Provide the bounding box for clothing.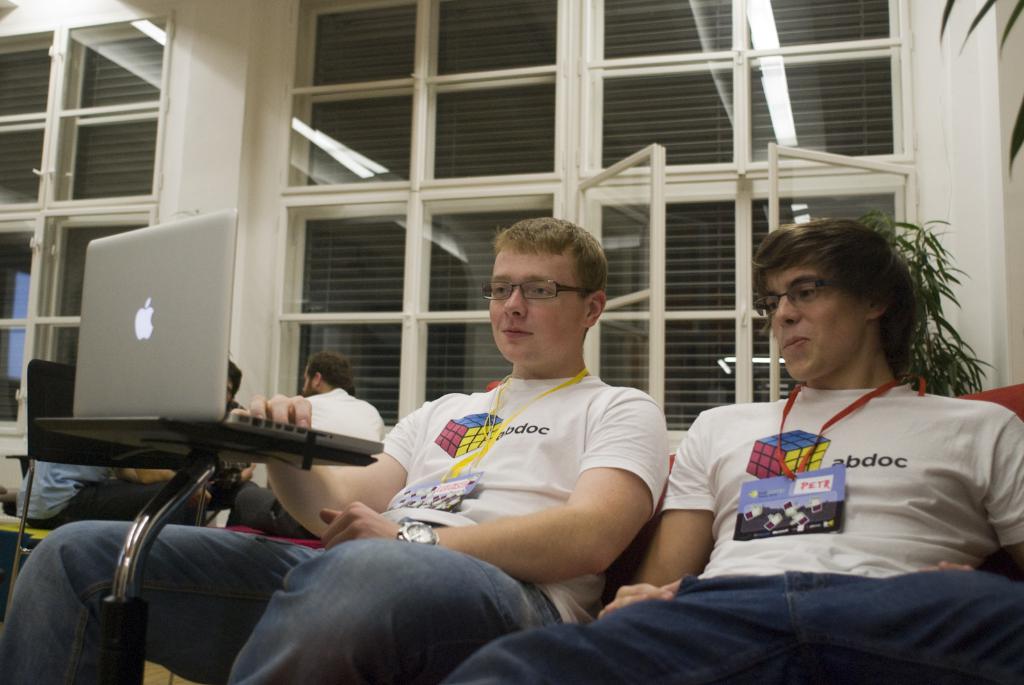
(451, 375, 1023, 684).
